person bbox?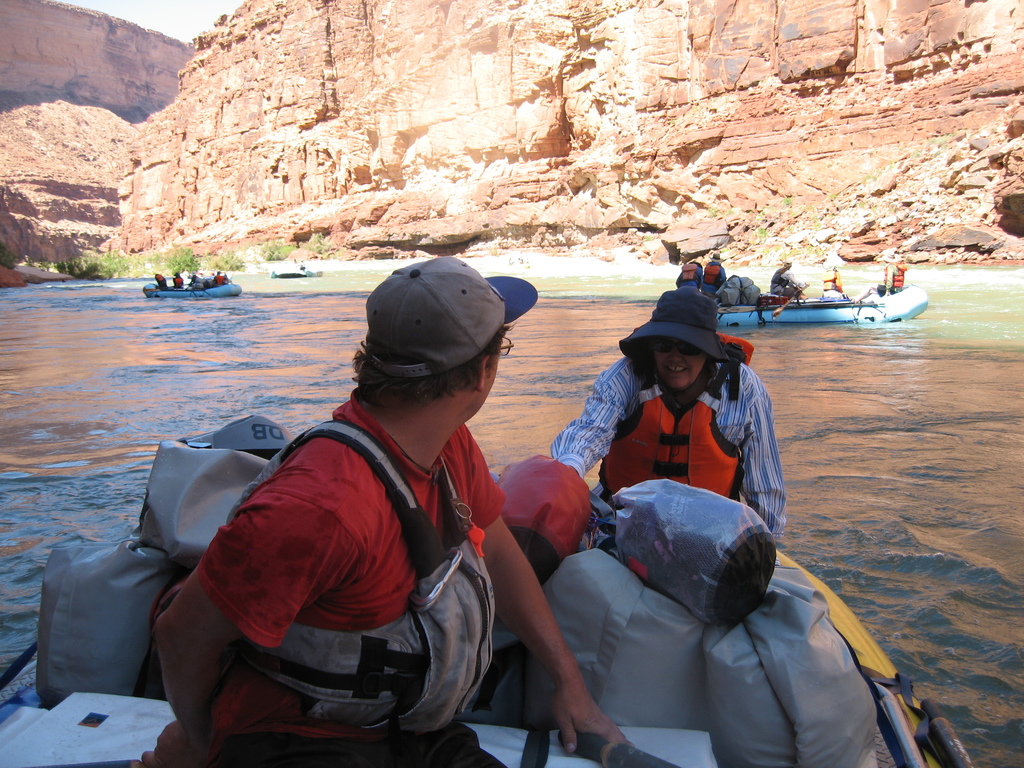
{"x1": 764, "y1": 260, "x2": 809, "y2": 303}
